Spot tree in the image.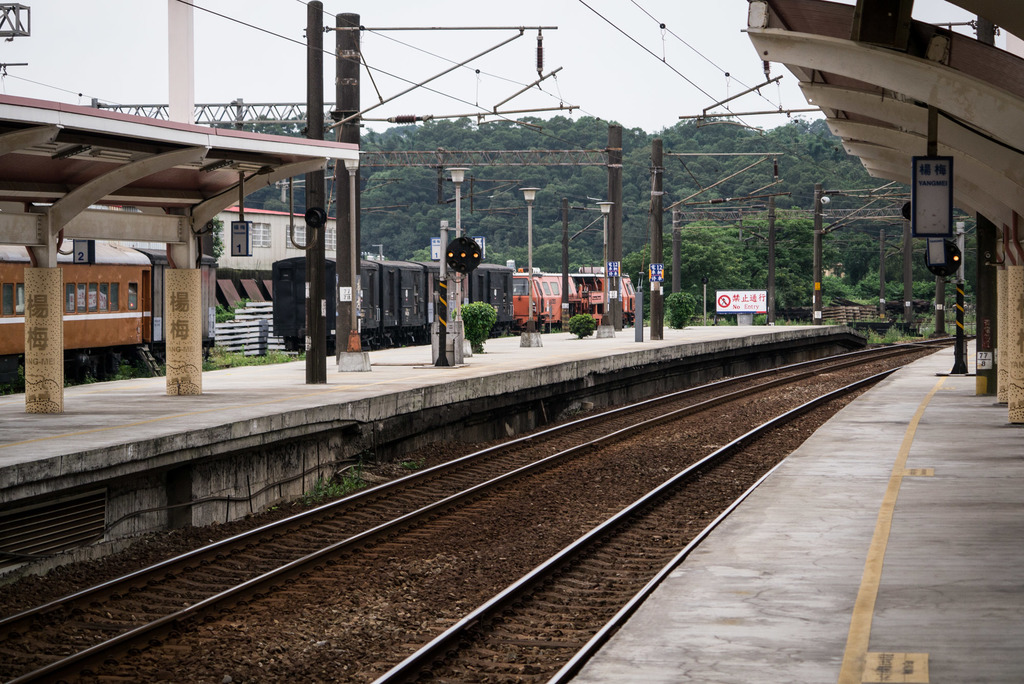
tree found at left=819, top=236, right=878, bottom=288.
